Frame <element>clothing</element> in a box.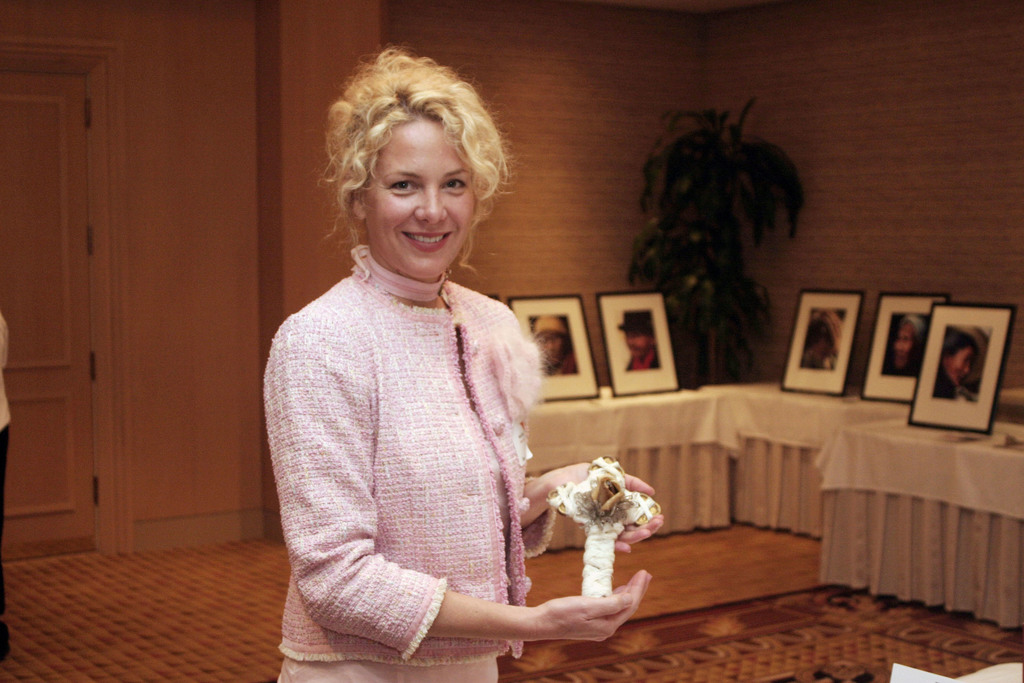
267, 202, 567, 675.
